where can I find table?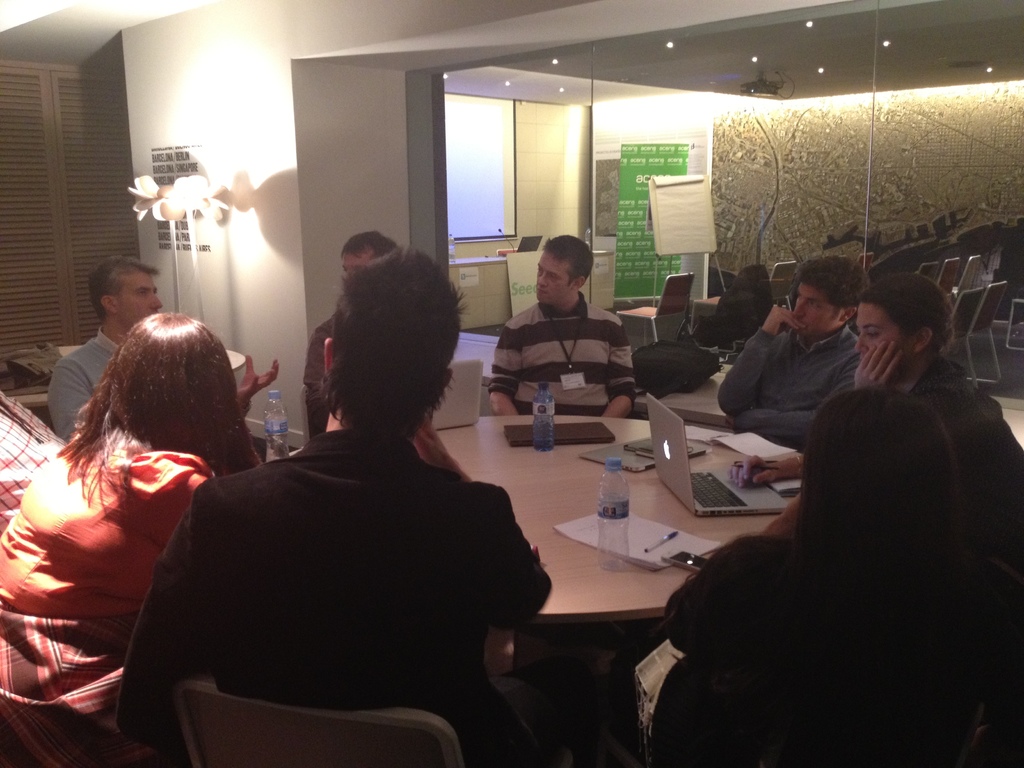
You can find it at rect(428, 399, 883, 732).
